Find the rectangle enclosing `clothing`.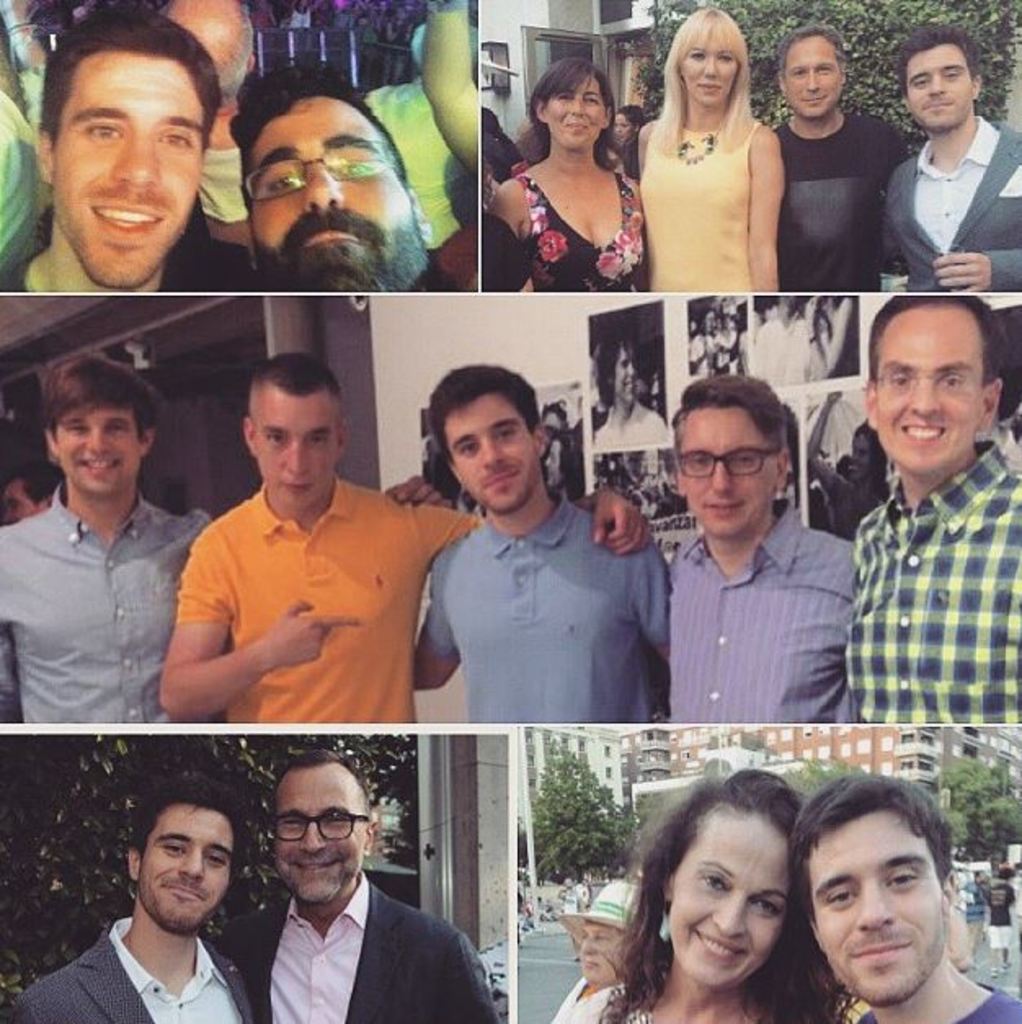
pyautogui.locateOnScreen(704, 323, 743, 366).
